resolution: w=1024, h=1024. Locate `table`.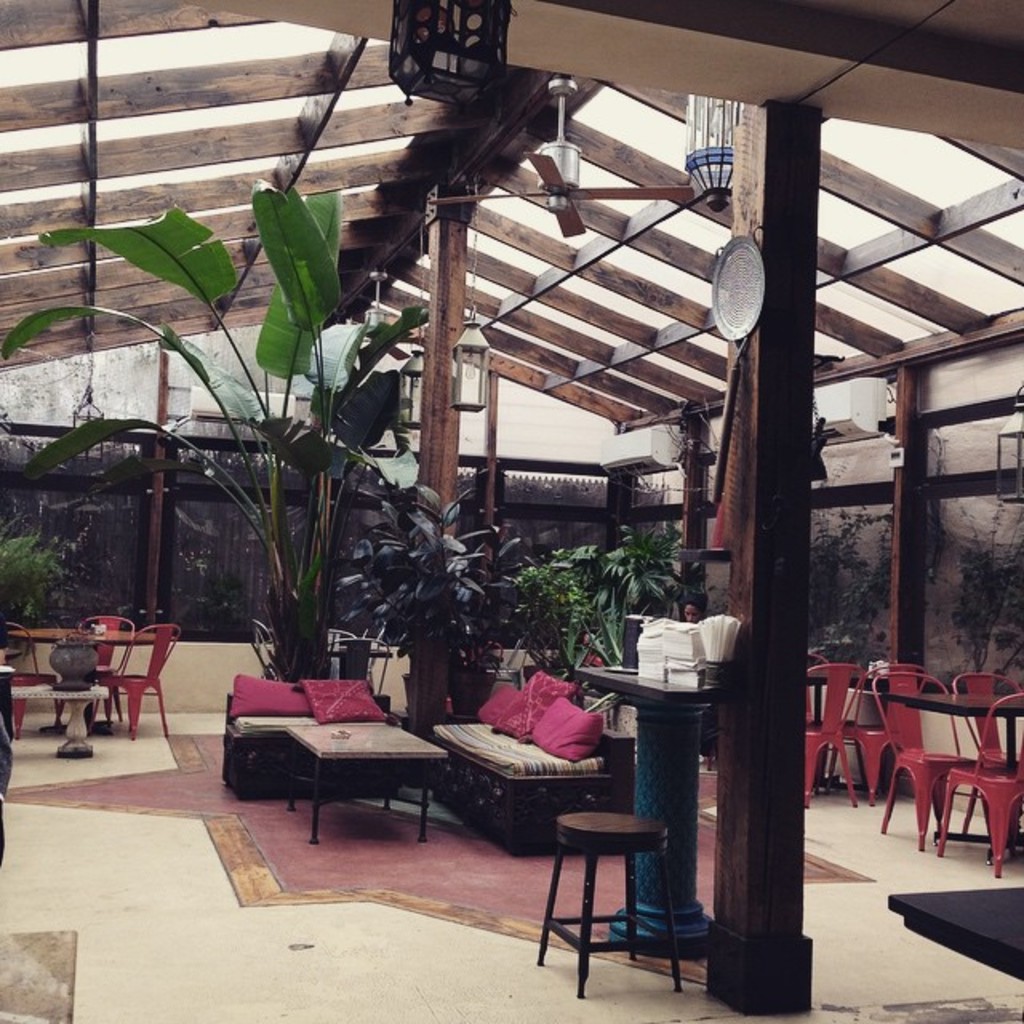
584 650 736 957.
